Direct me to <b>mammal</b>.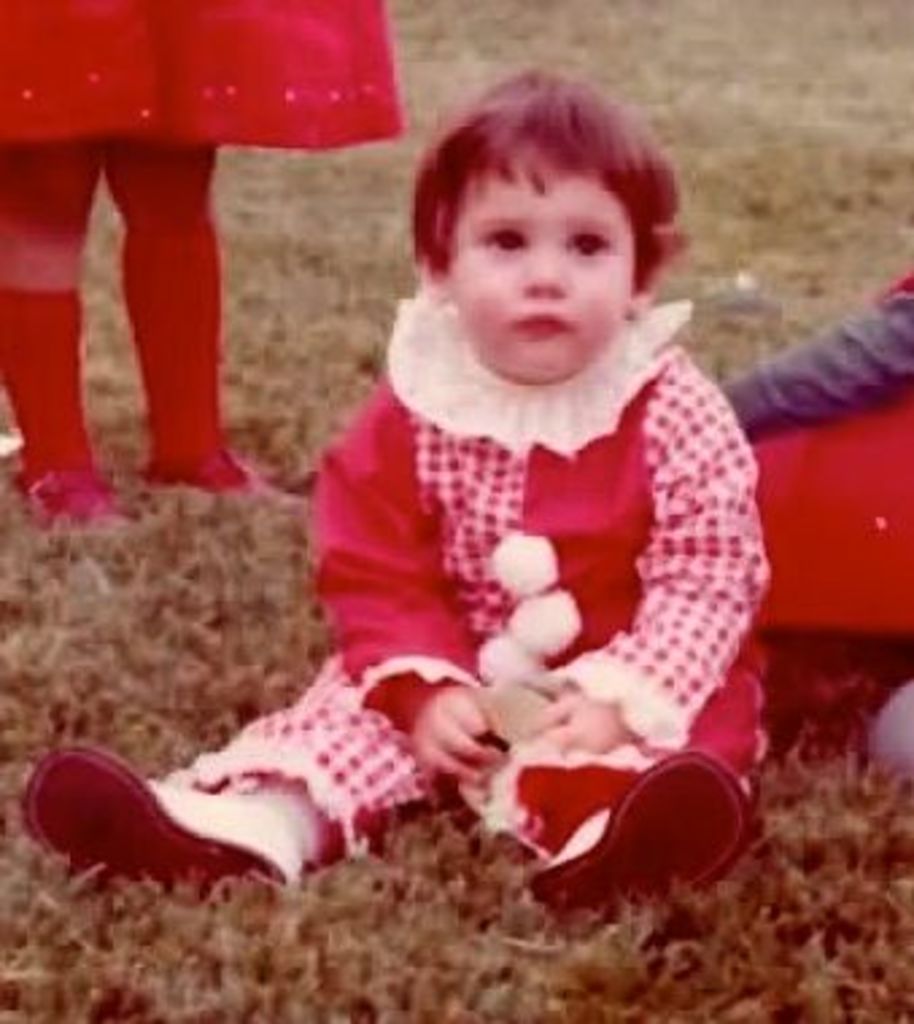
Direction: box=[714, 253, 911, 776].
